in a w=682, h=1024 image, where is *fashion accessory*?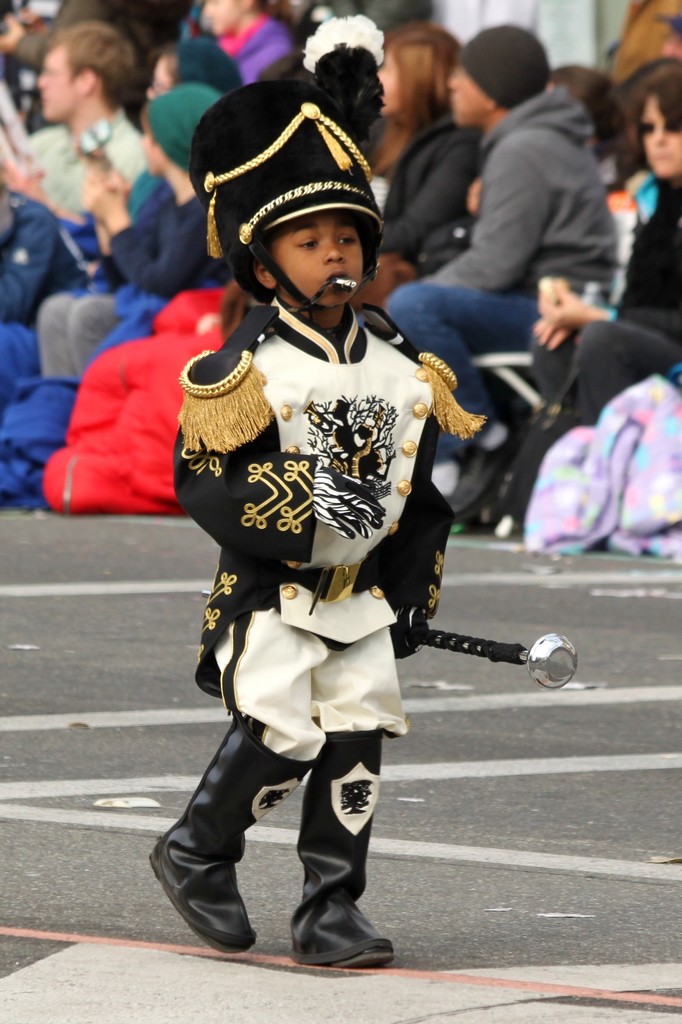
<region>289, 731, 394, 967</region>.
